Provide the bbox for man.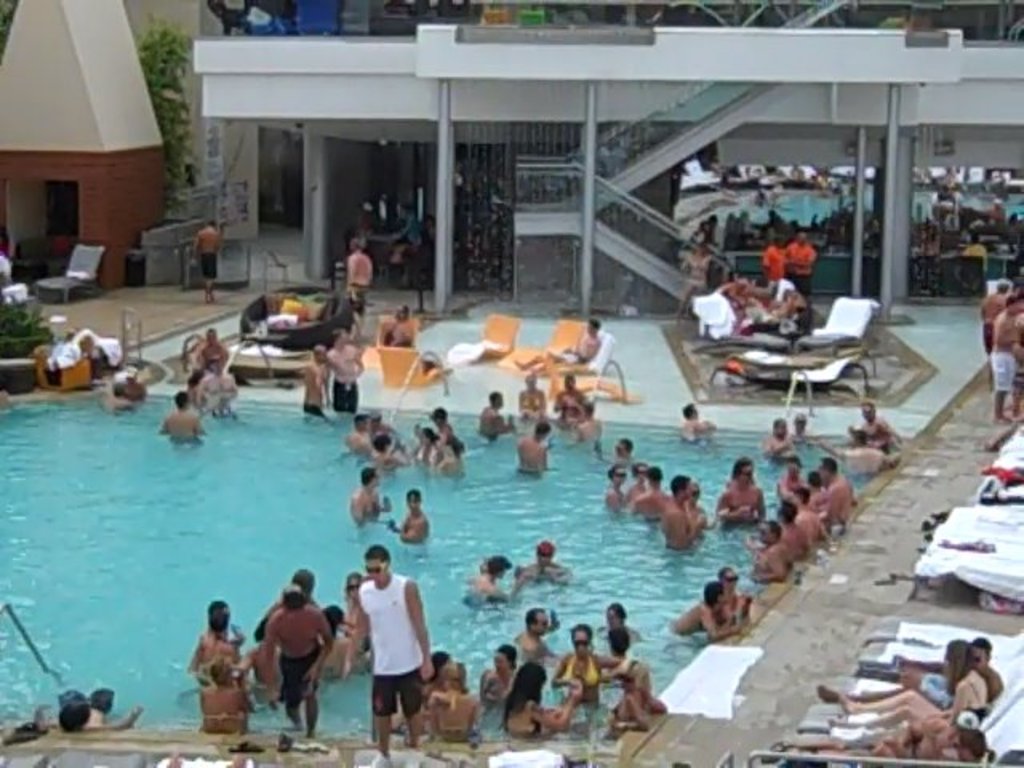
(left=683, top=405, right=715, bottom=442).
